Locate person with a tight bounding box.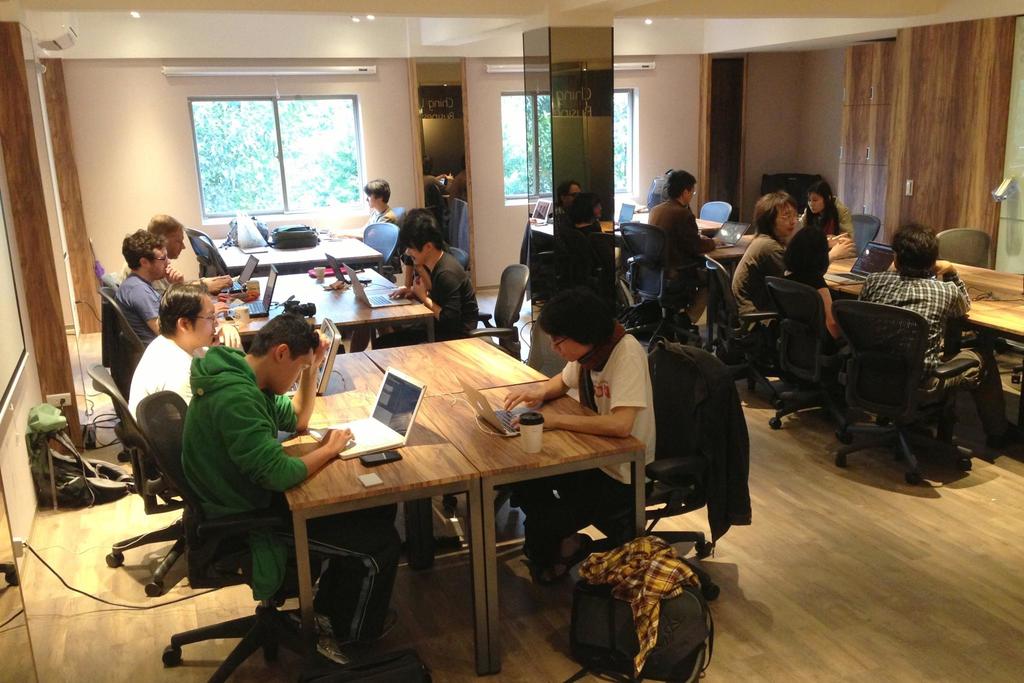
(373,225,476,350).
